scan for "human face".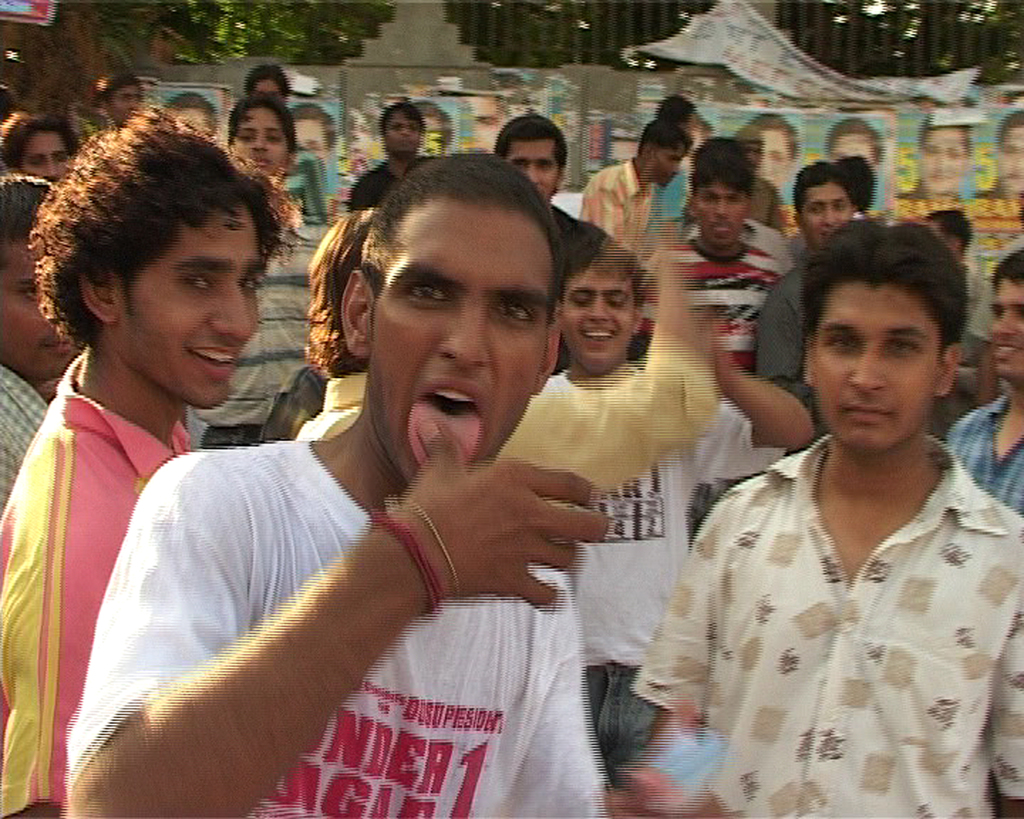
Scan result: 696/181/746/246.
